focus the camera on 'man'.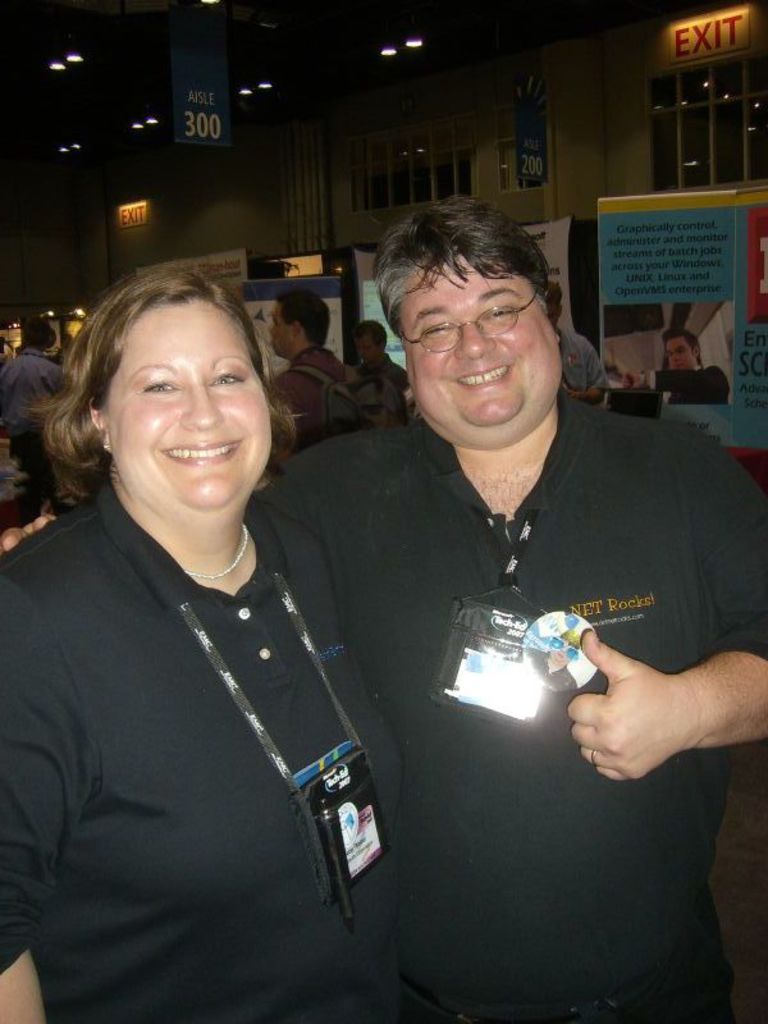
Focus region: <box>266,288,352,458</box>.
